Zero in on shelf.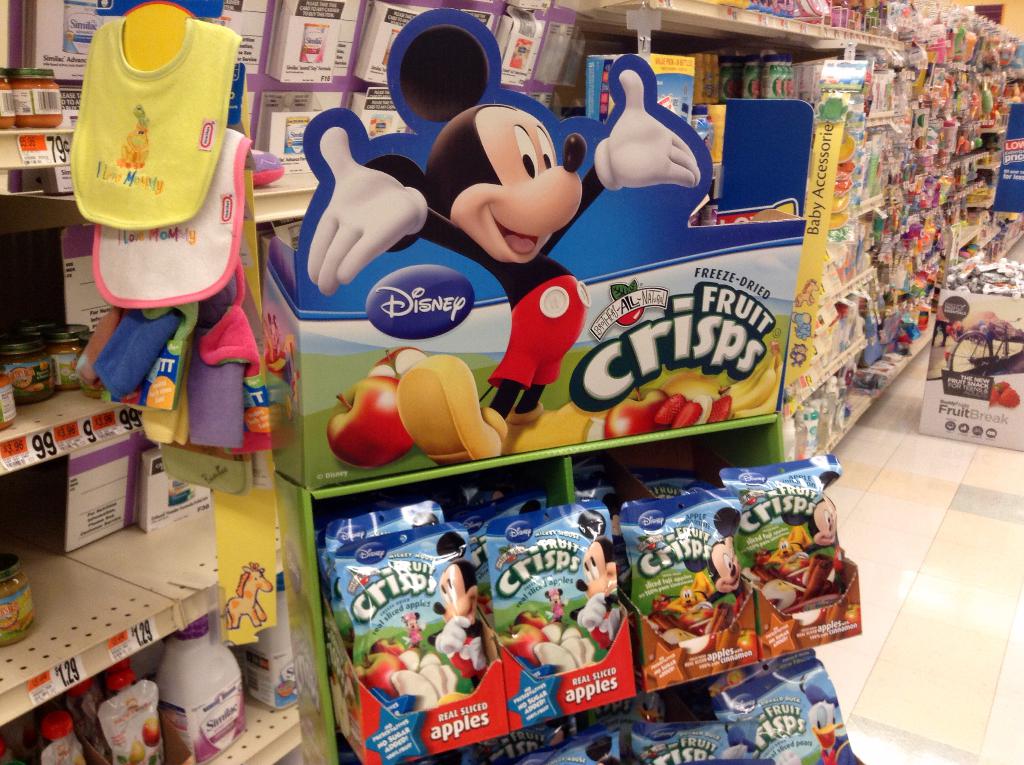
Zeroed in: 0,0,553,764.
